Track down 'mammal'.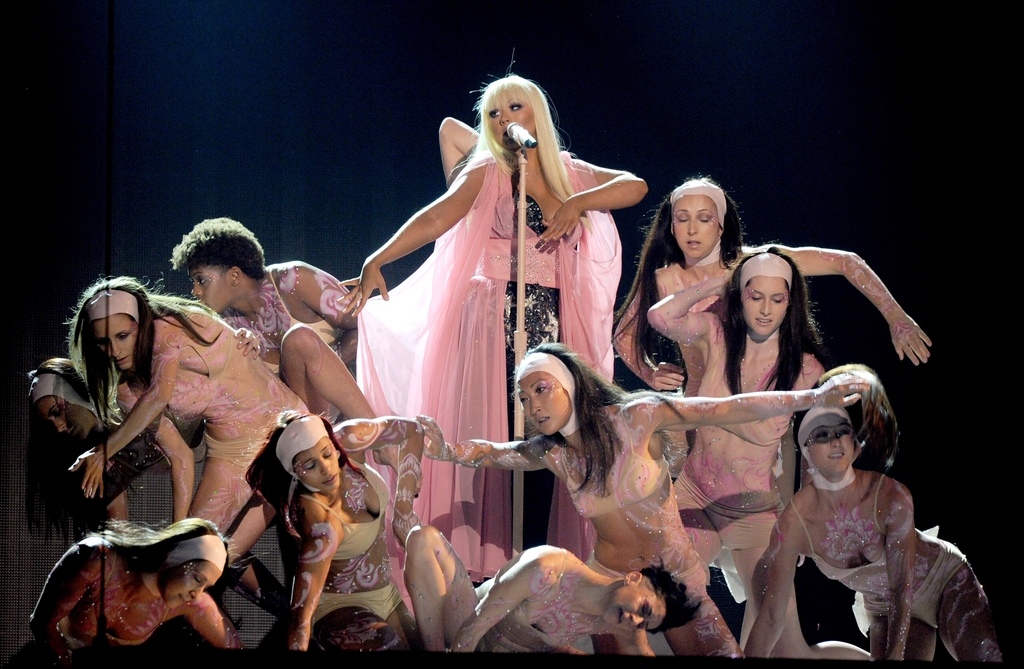
Tracked to <bbox>739, 379, 1005, 668</bbox>.
